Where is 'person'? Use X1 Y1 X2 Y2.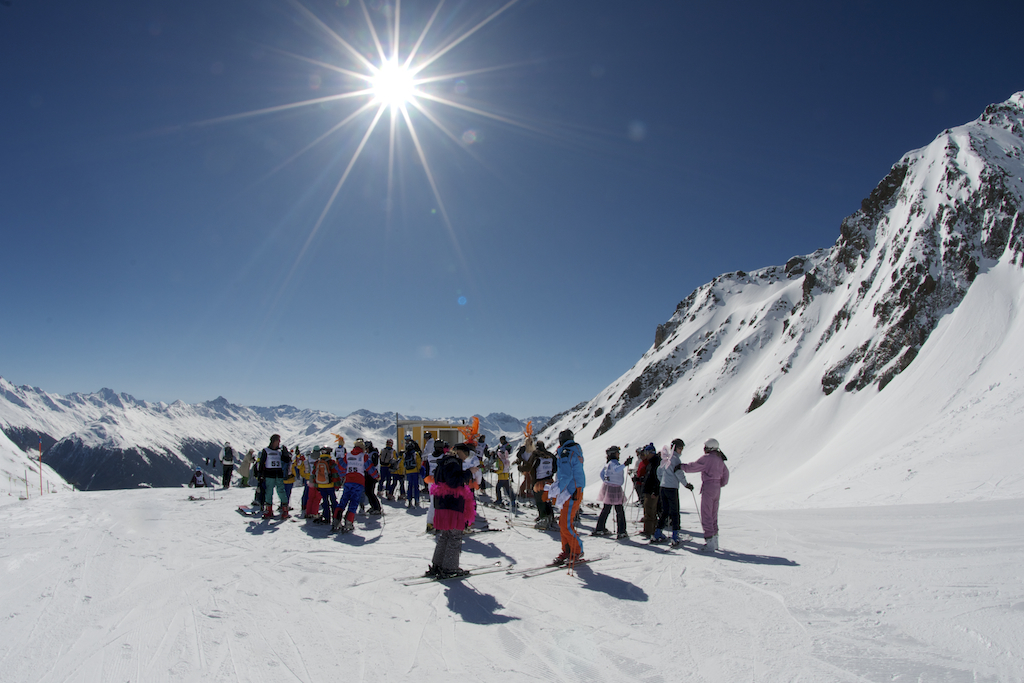
587 445 633 541.
